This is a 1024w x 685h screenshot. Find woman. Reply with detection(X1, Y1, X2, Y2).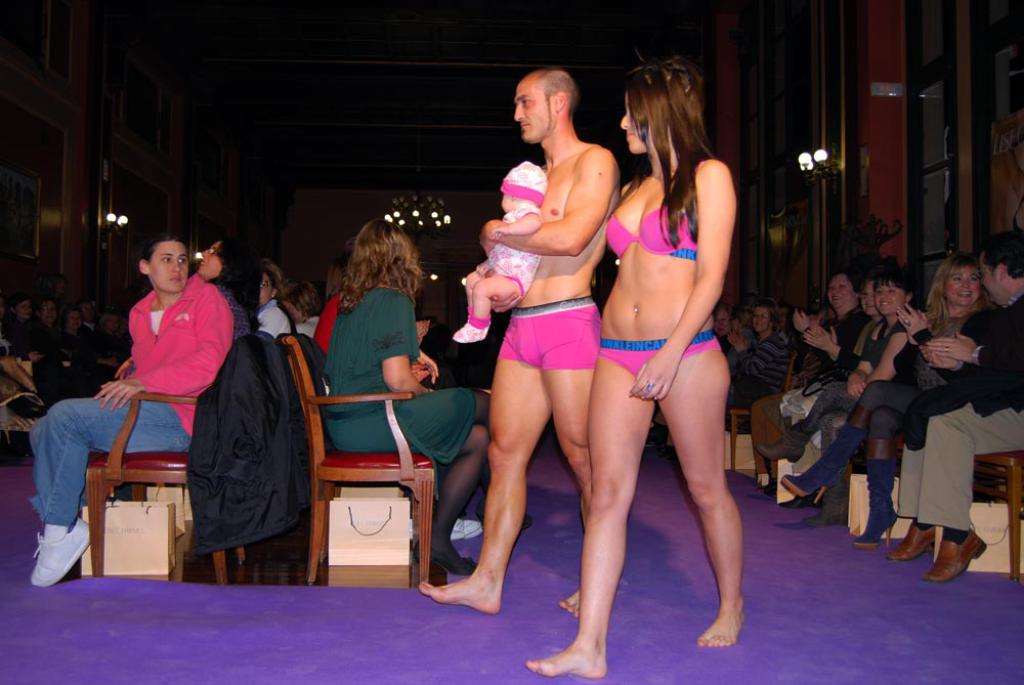
detection(324, 214, 544, 586).
